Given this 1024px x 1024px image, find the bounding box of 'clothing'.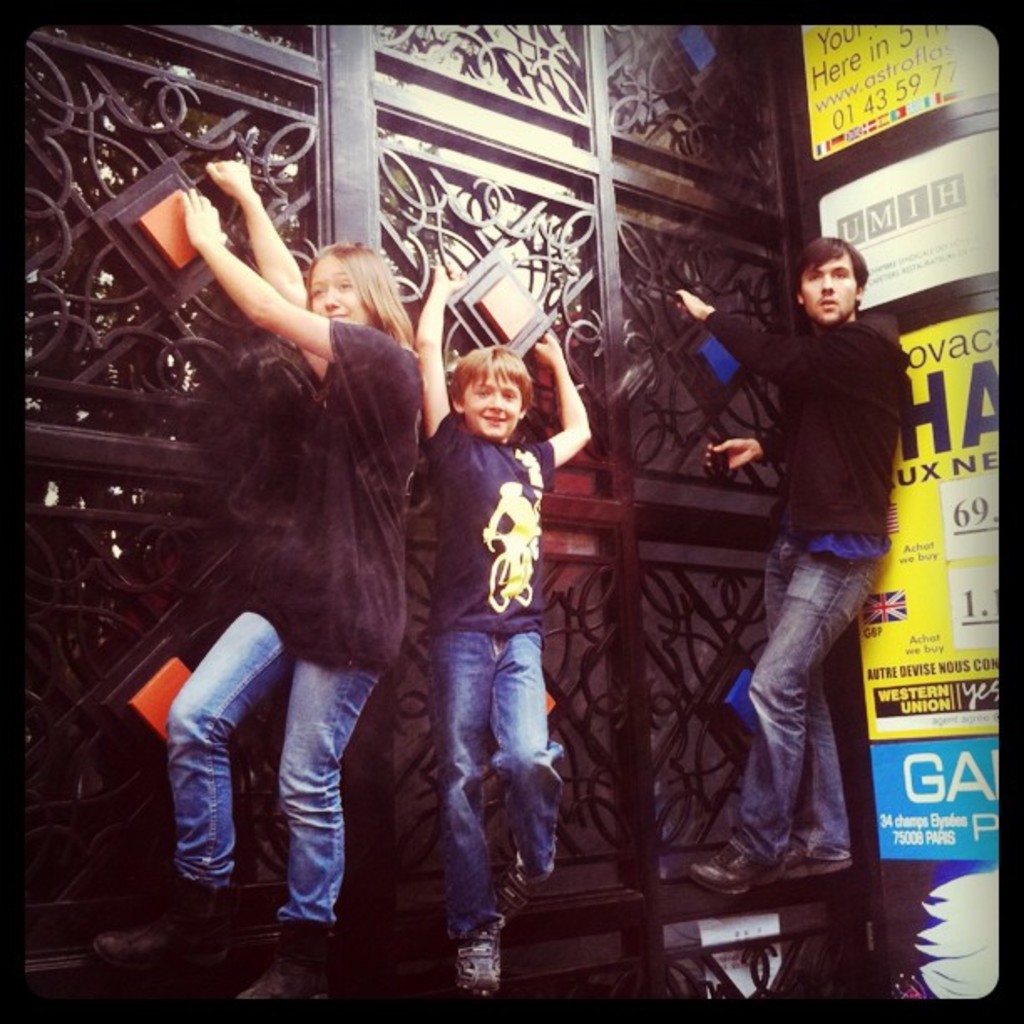
bbox(137, 192, 430, 865).
